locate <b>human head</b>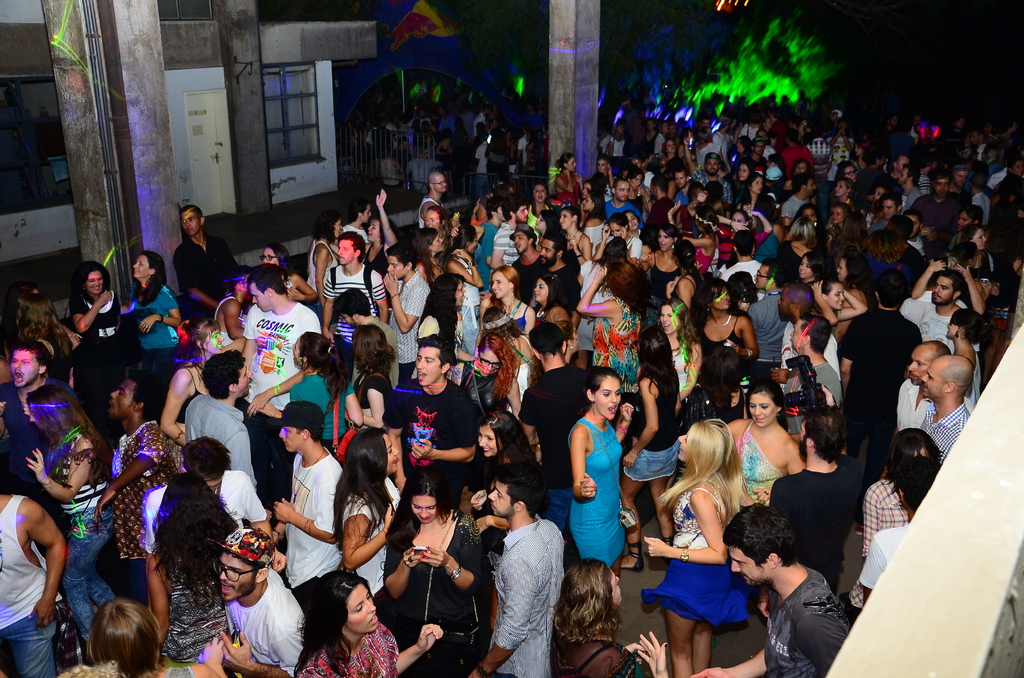
box=[127, 249, 165, 278]
